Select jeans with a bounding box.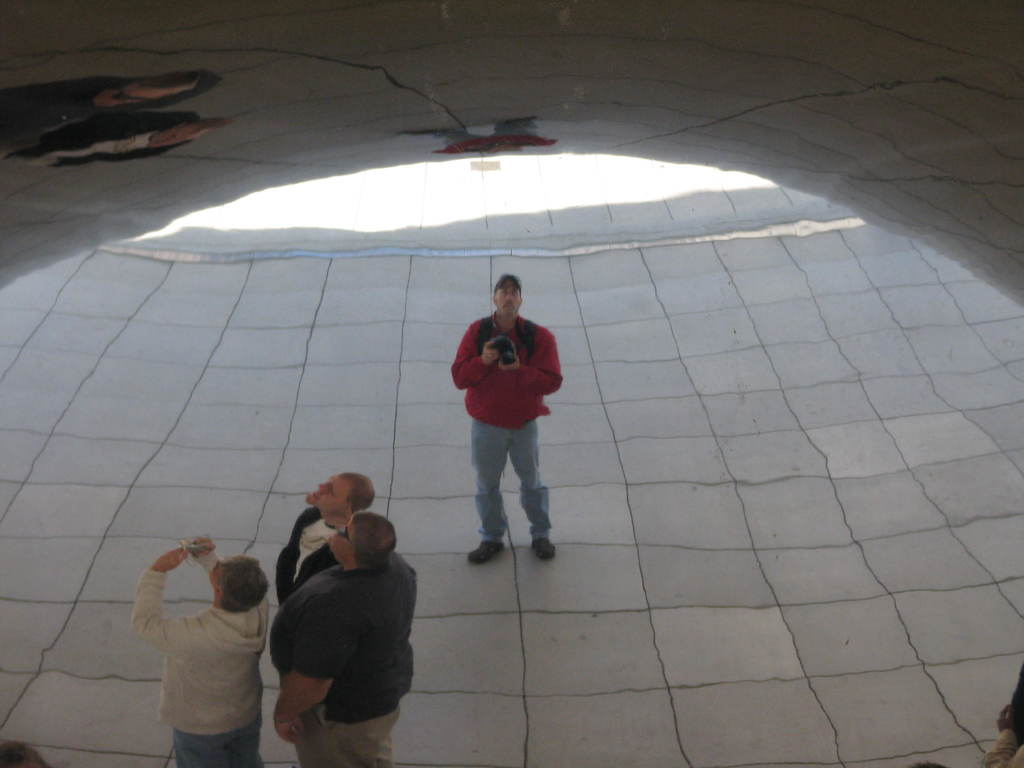
(left=460, top=423, right=552, bottom=559).
